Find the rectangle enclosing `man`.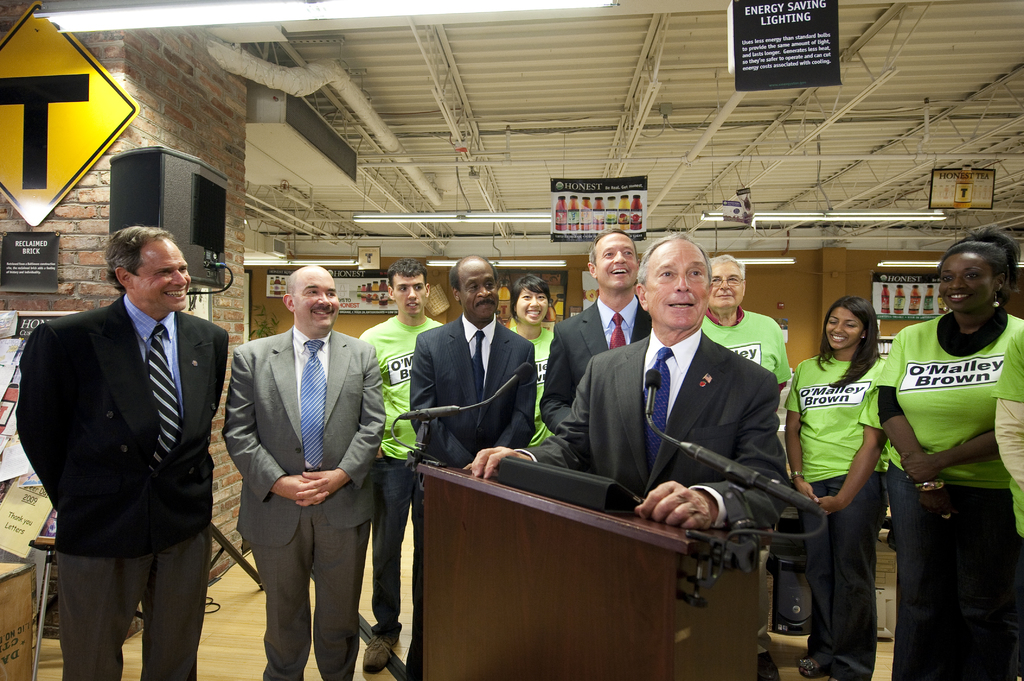
region(405, 255, 536, 677).
